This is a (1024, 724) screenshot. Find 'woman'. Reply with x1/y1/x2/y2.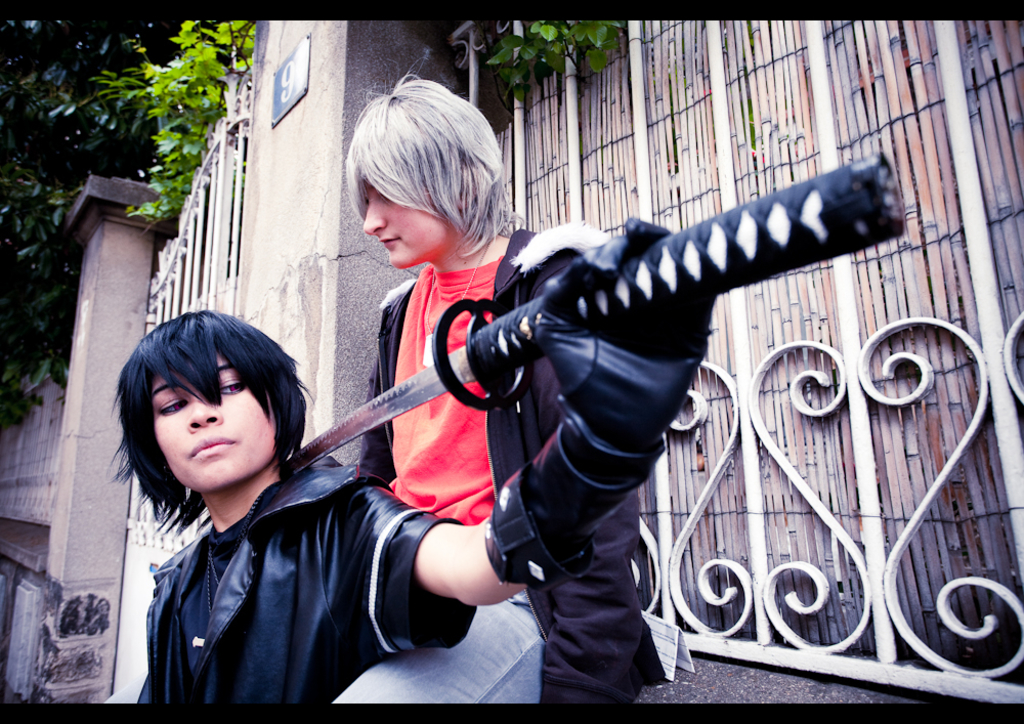
146/175/715/711.
